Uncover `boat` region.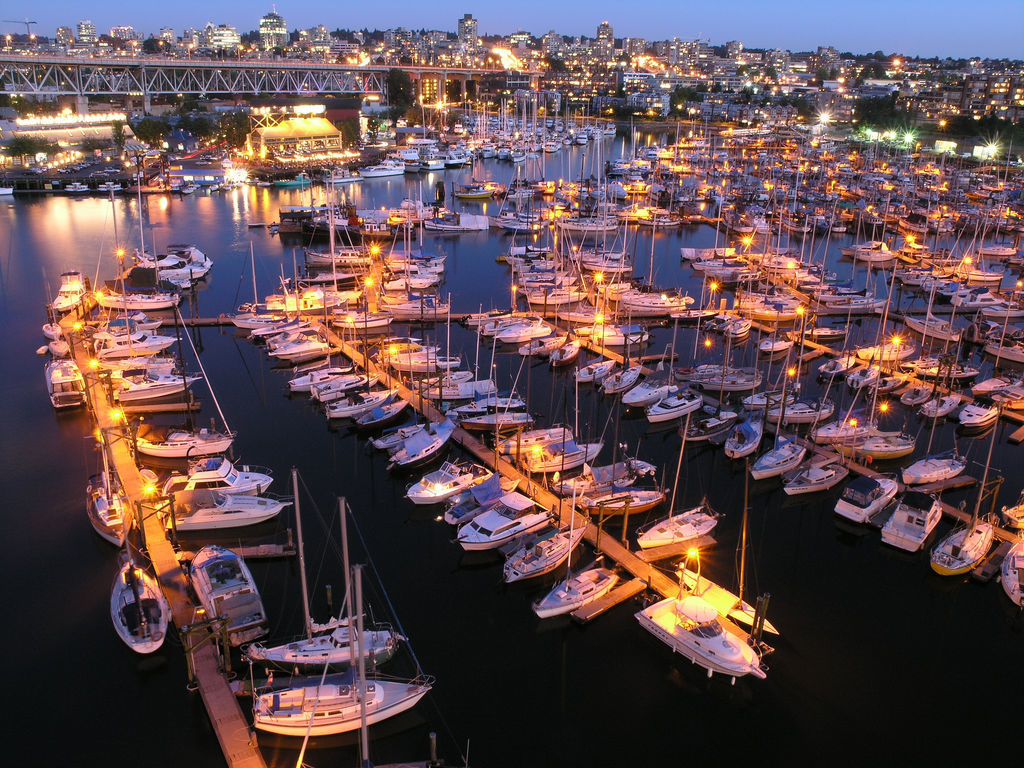
Uncovered: bbox=(275, 159, 358, 240).
